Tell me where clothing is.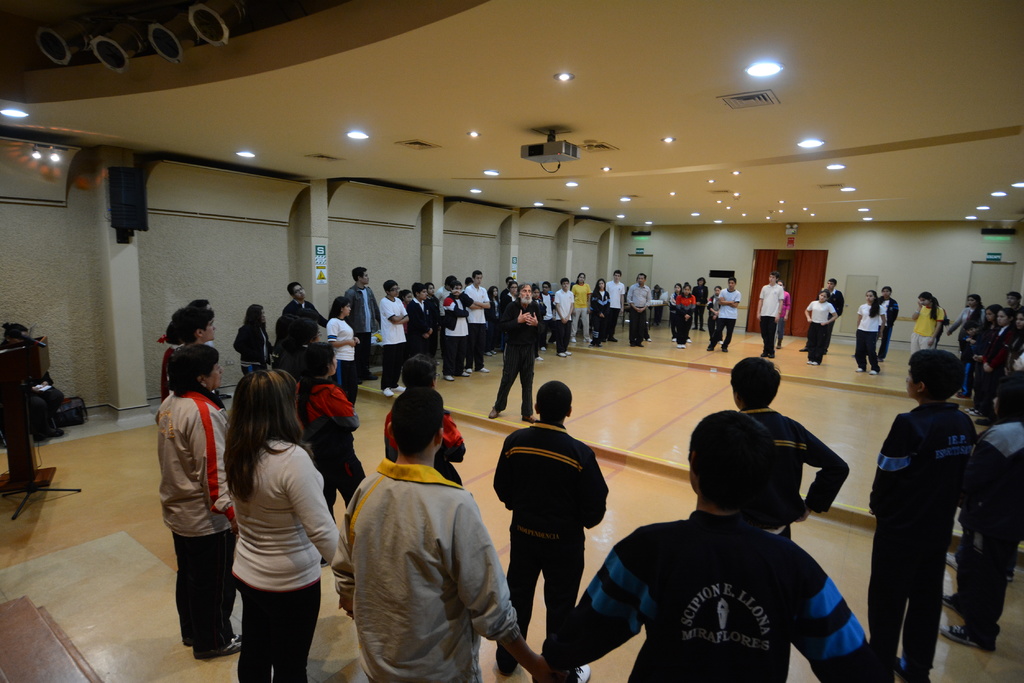
clothing is at crop(628, 288, 651, 342).
